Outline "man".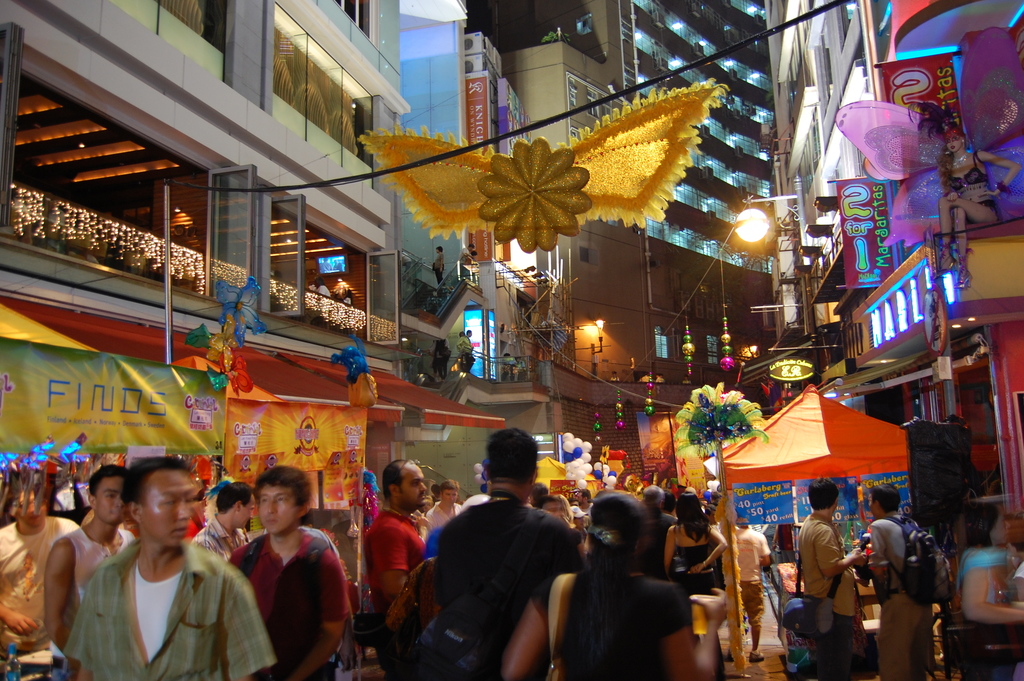
Outline: [left=717, top=525, right=776, bottom=627].
